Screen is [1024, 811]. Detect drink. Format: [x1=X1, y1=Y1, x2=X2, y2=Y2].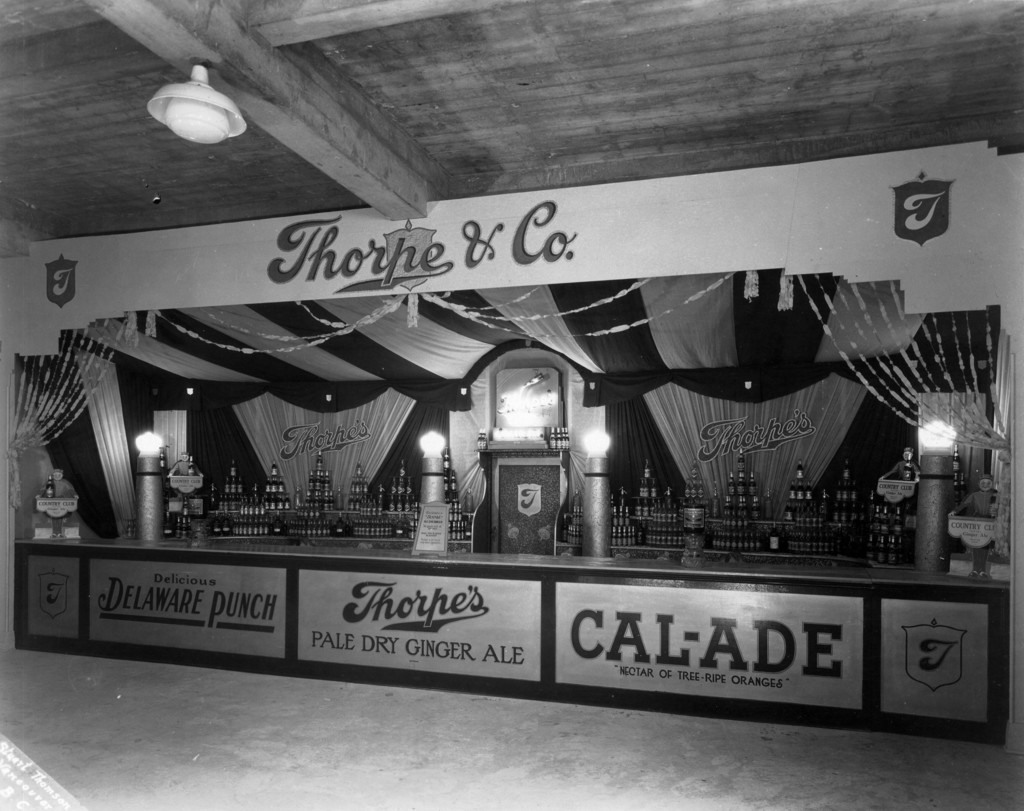
[x1=797, y1=460, x2=810, y2=485].
